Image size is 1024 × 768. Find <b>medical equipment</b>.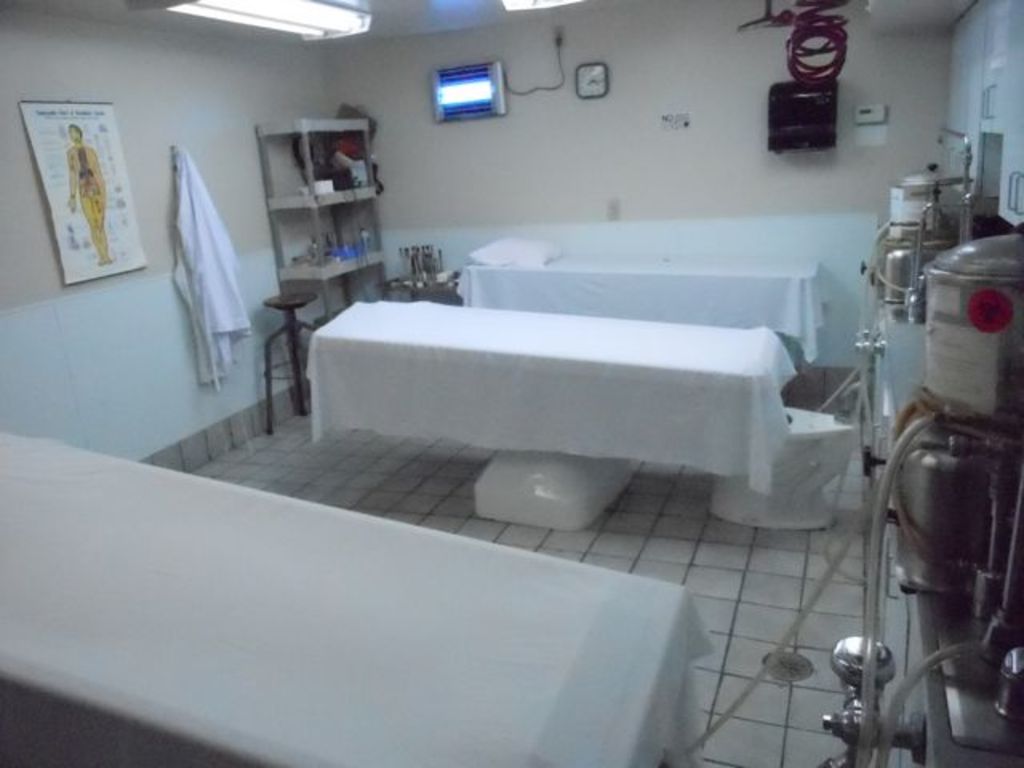
(x1=386, y1=270, x2=458, y2=312).
